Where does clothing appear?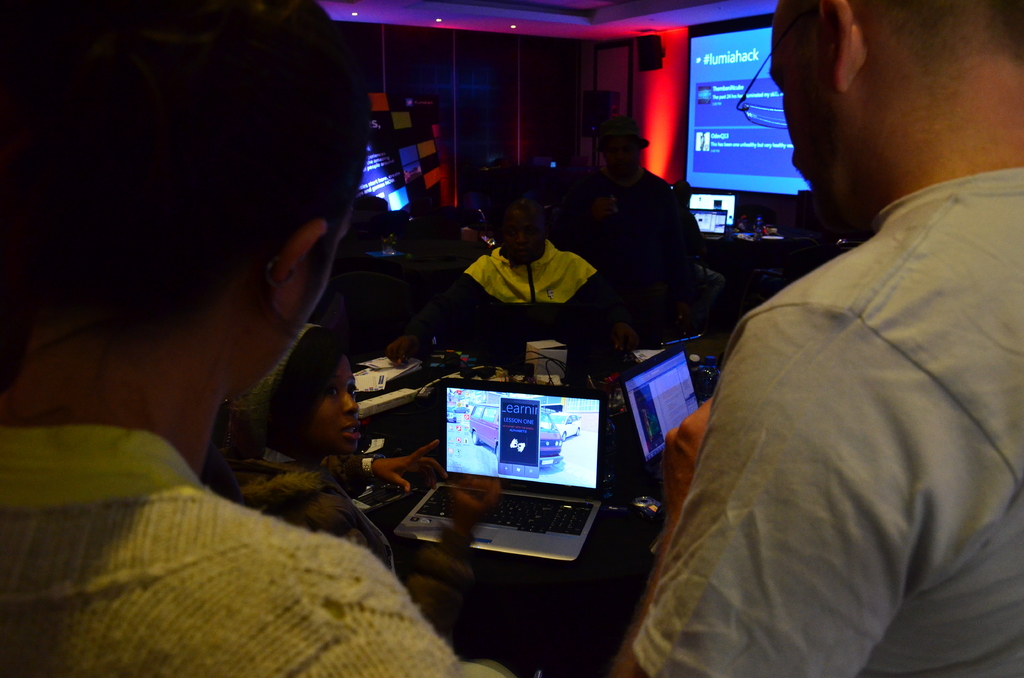
Appears at box=[193, 446, 399, 582].
